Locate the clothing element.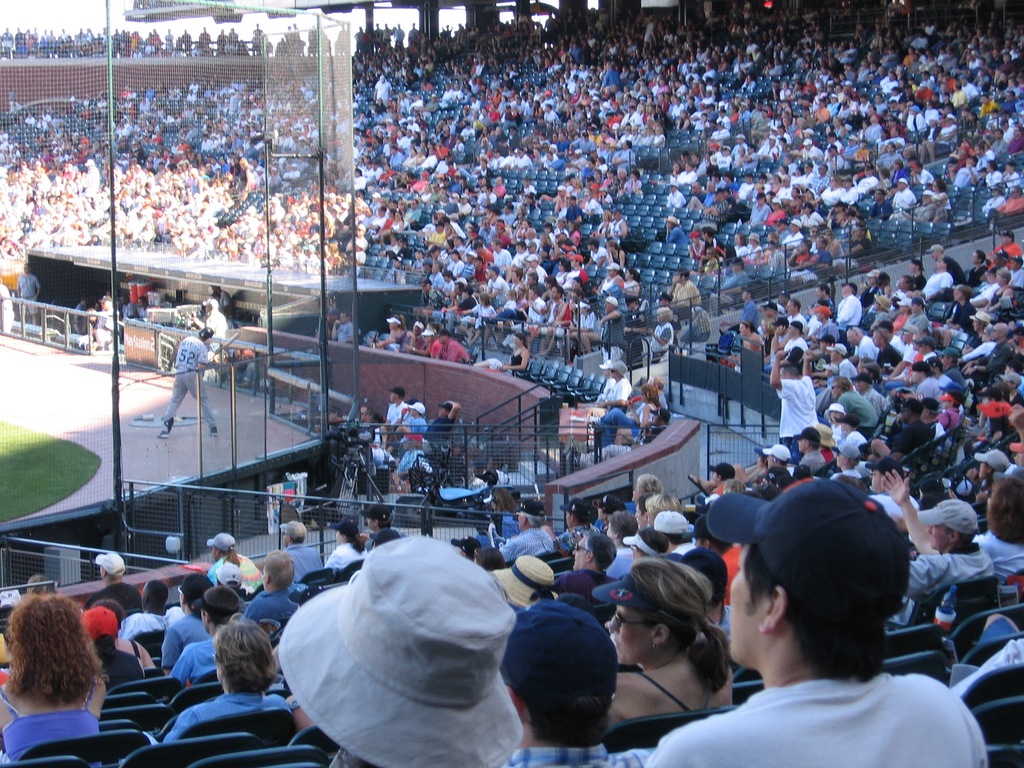
Element bbox: box=[422, 291, 436, 311].
